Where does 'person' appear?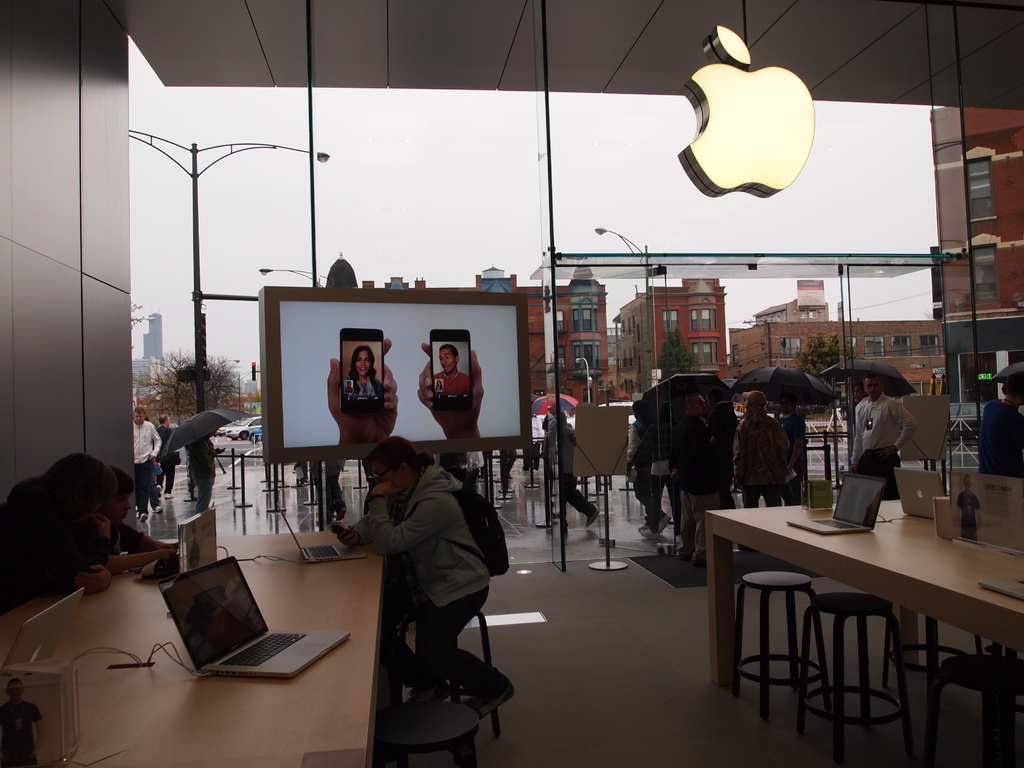
Appears at [343, 420, 493, 729].
